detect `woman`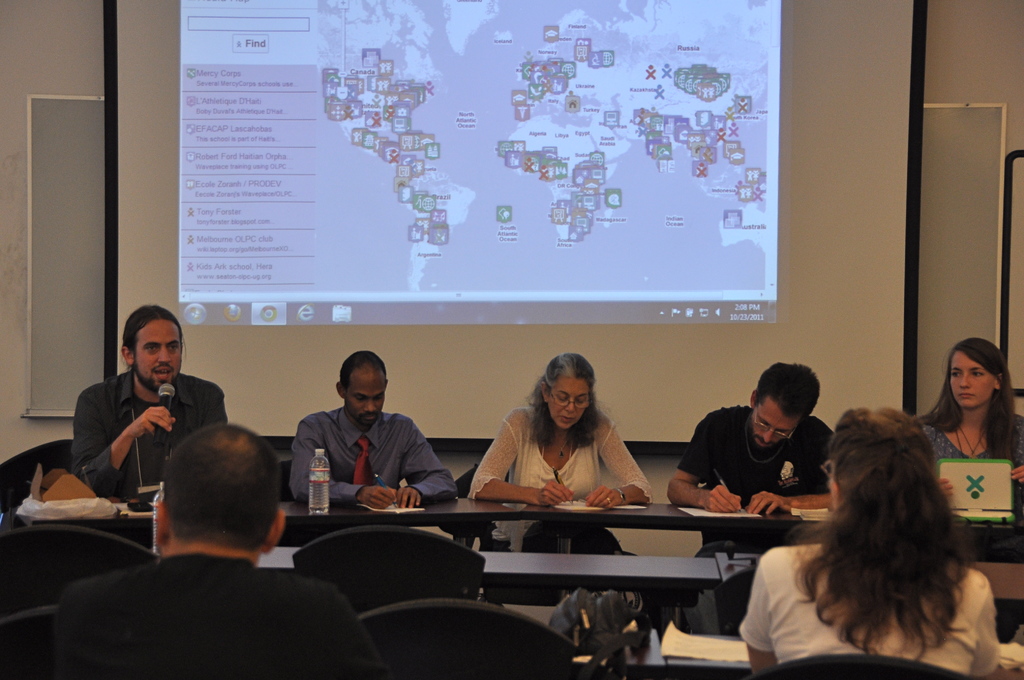
left=735, top=407, right=1005, bottom=679
